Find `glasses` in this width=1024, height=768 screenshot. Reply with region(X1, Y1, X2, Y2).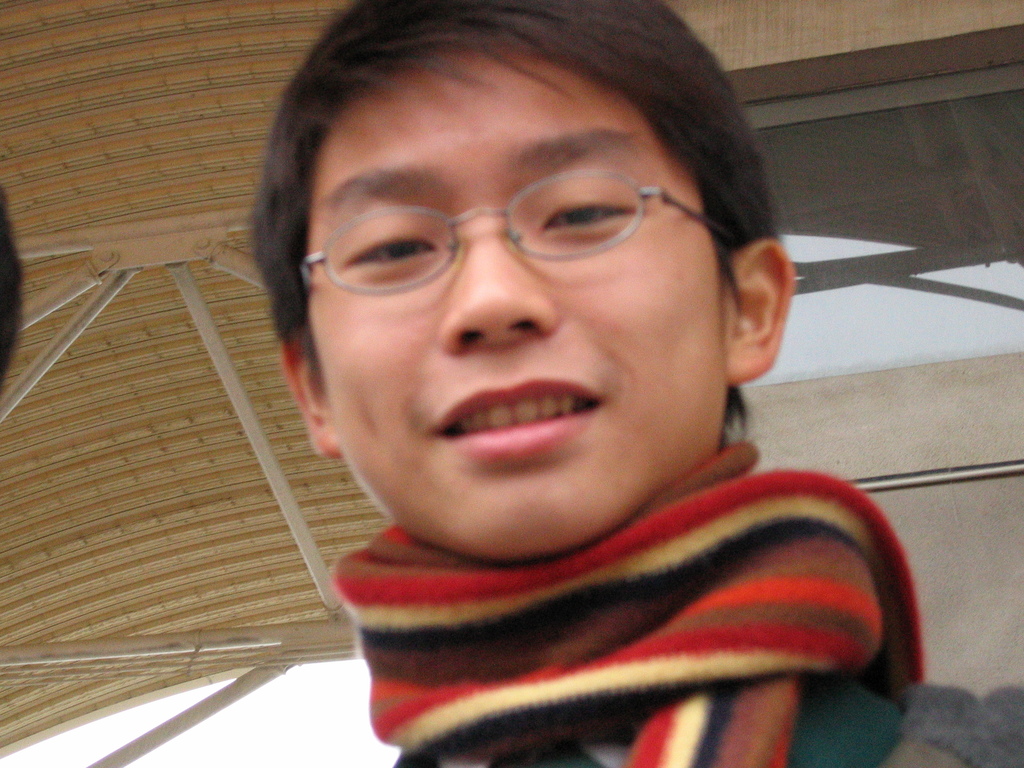
region(293, 159, 747, 304).
